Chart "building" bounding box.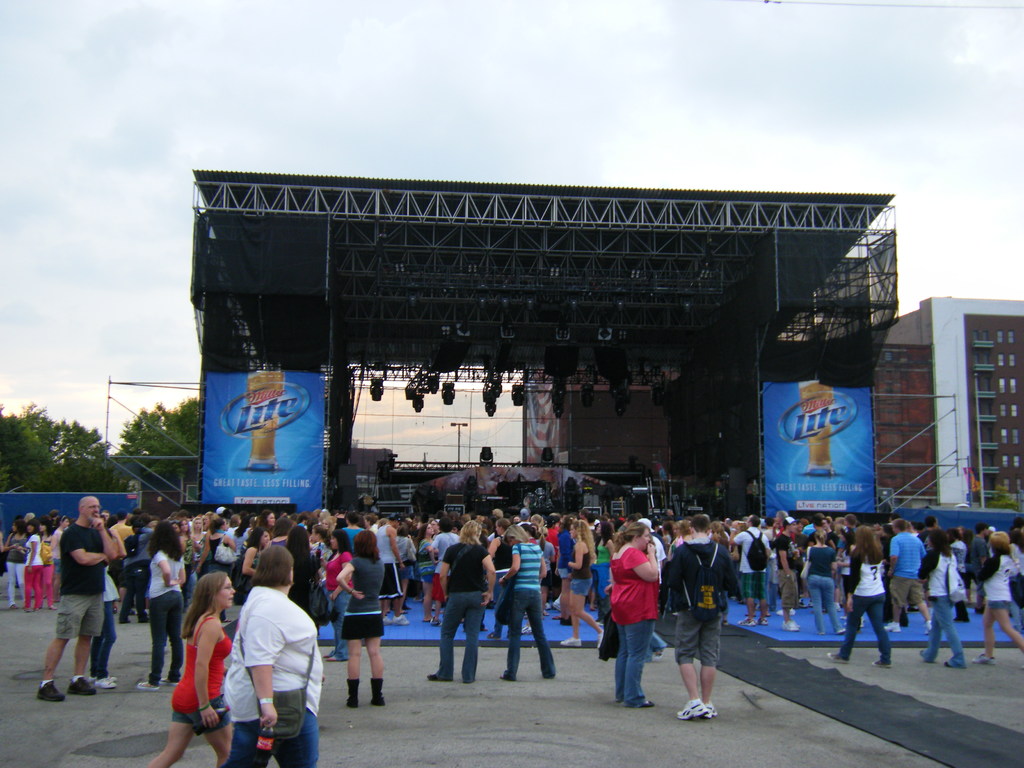
Charted: bbox=(119, 446, 396, 529).
